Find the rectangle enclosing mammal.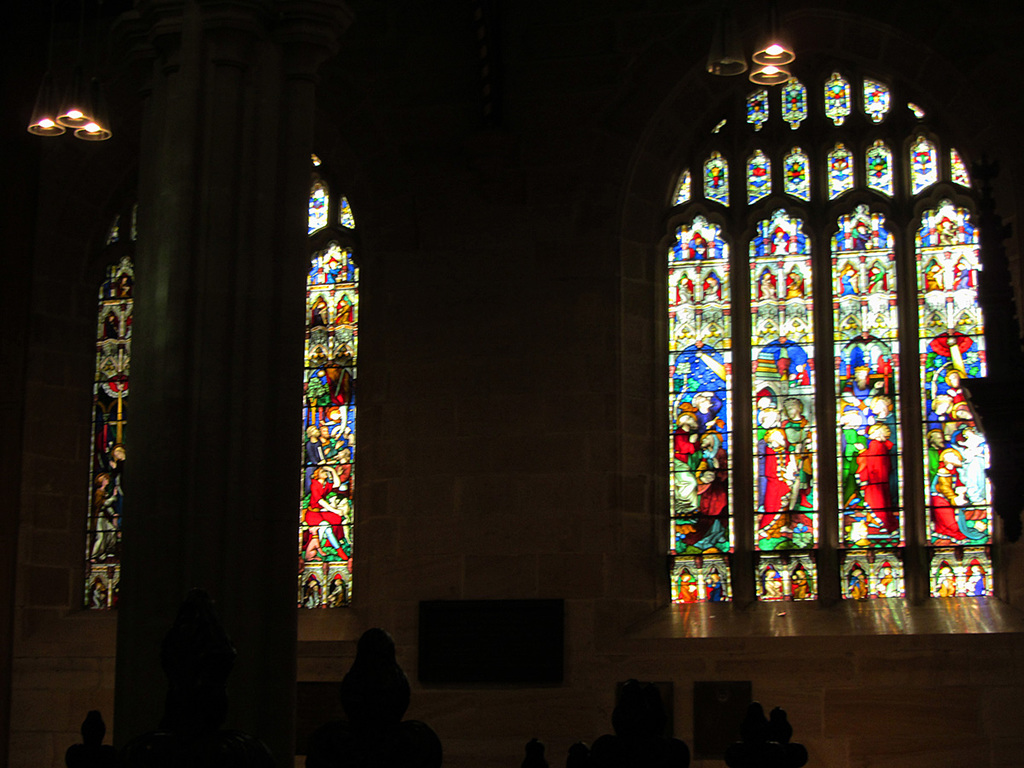
(x1=865, y1=257, x2=887, y2=293).
